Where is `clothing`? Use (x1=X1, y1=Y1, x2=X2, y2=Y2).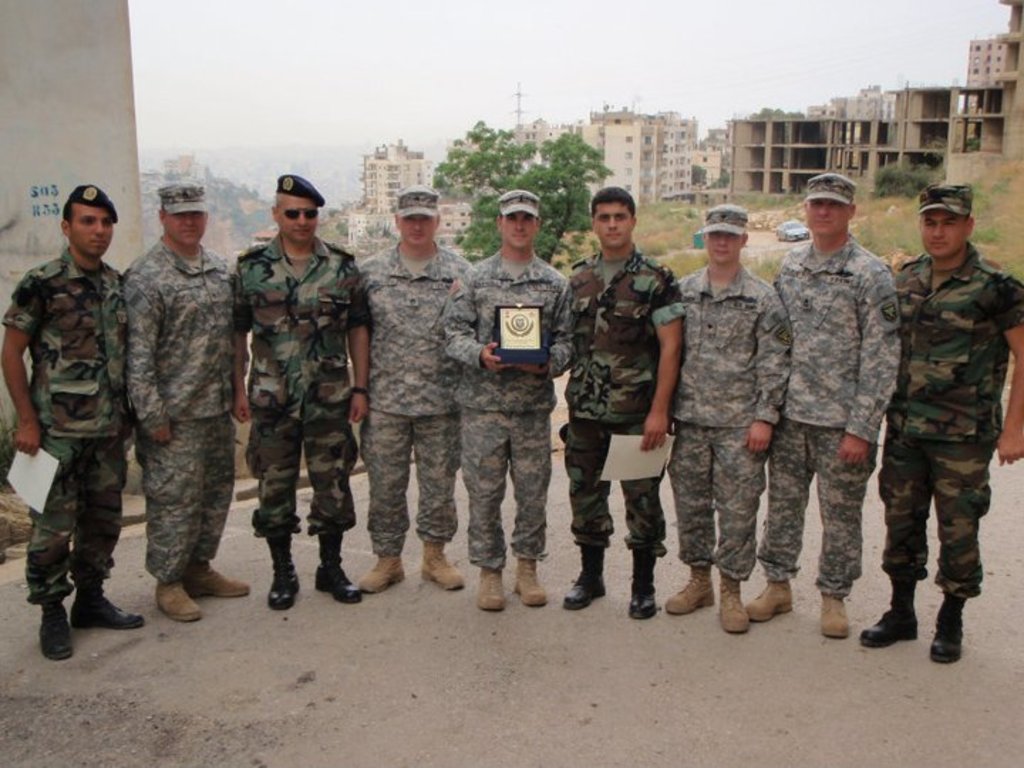
(x1=447, y1=255, x2=576, y2=576).
